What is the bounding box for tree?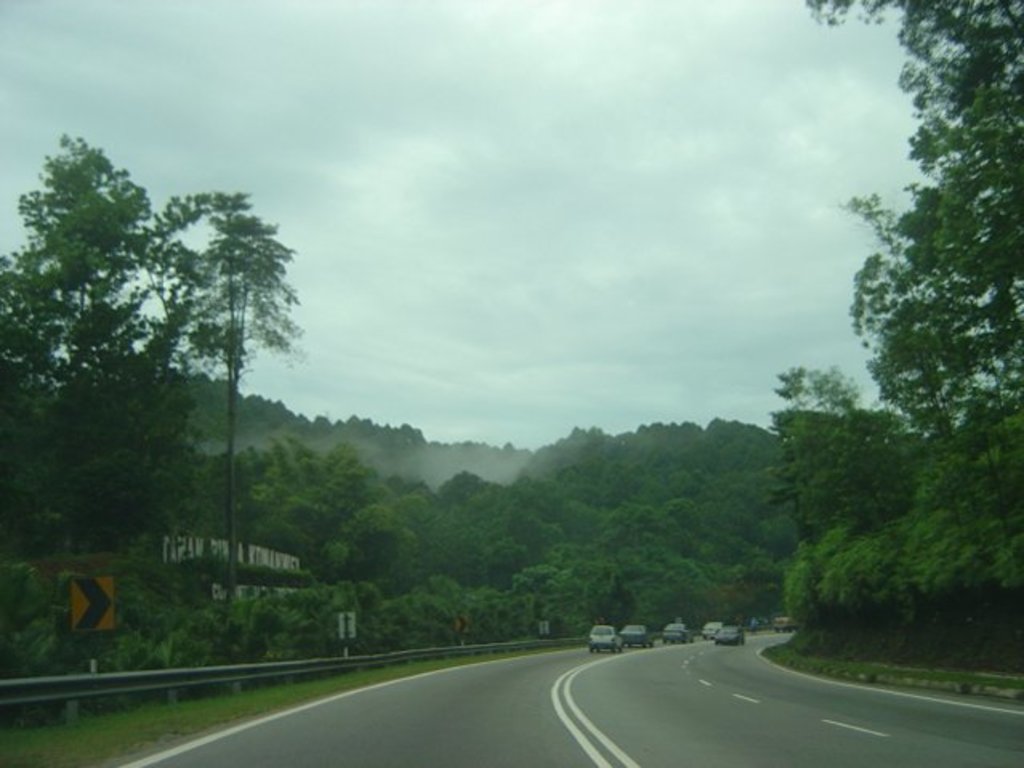
box=[218, 430, 333, 548].
